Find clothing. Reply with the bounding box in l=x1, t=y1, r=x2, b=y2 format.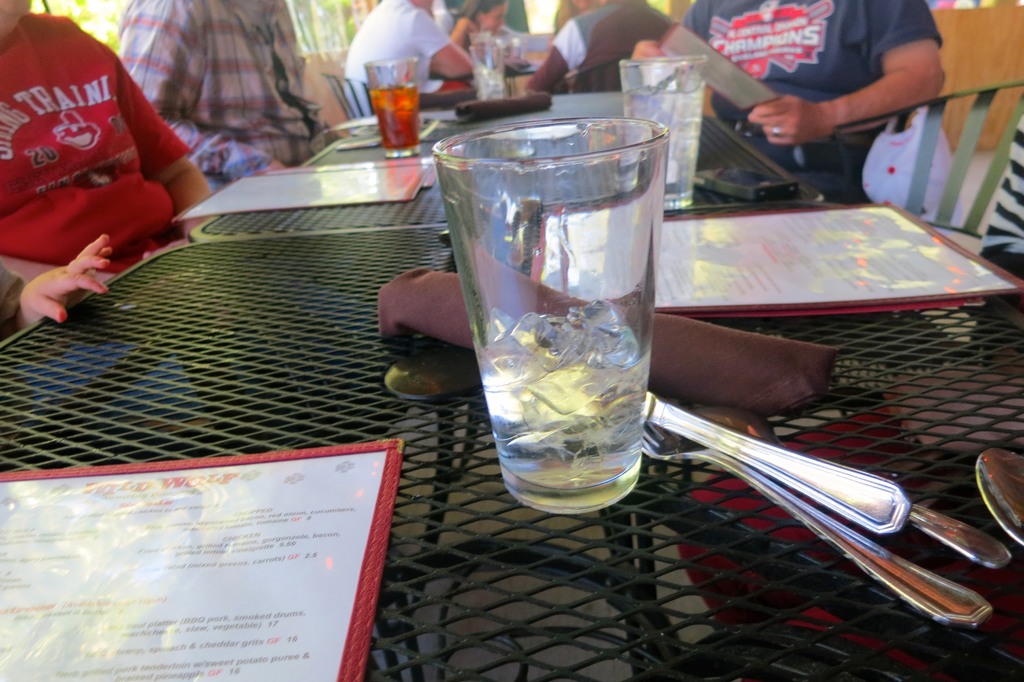
l=678, t=0, r=946, b=187.
